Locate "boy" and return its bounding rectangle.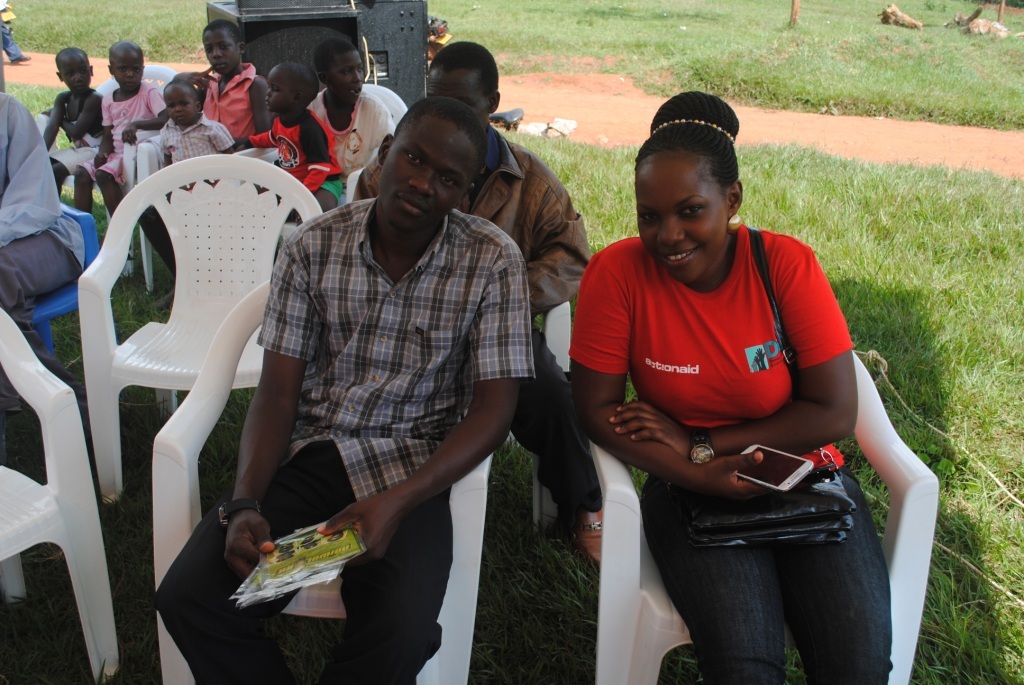
(159,79,236,166).
